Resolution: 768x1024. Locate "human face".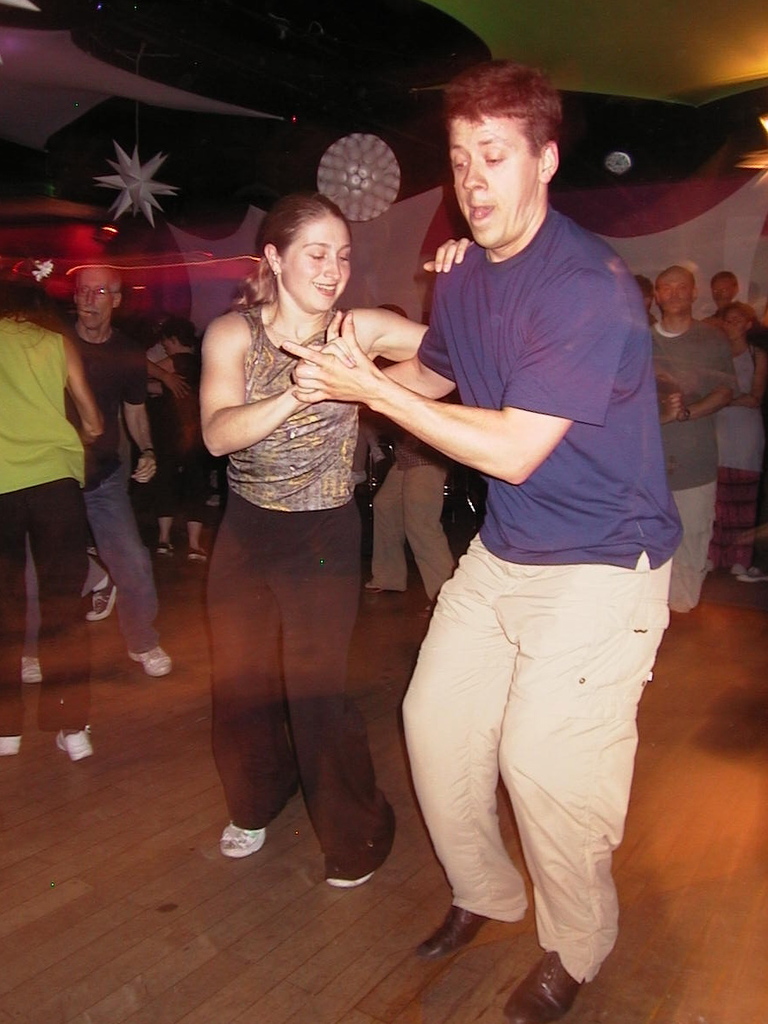
select_region(450, 118, 534, 249).
